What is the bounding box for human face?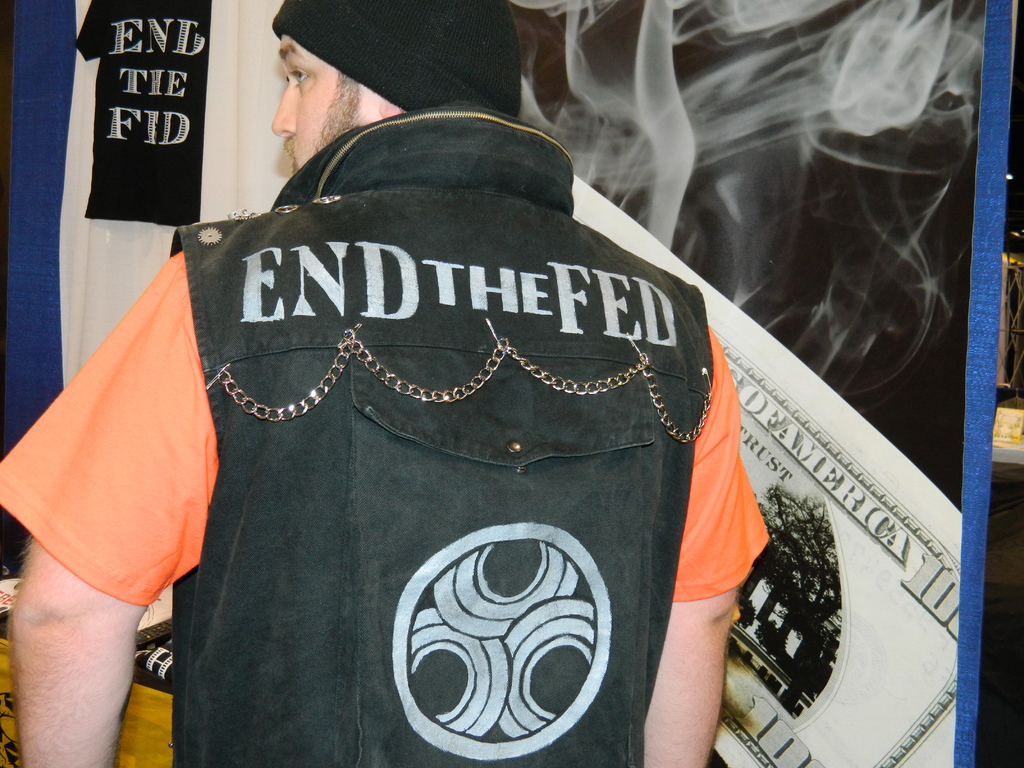
(268, 36, 374, 176).
